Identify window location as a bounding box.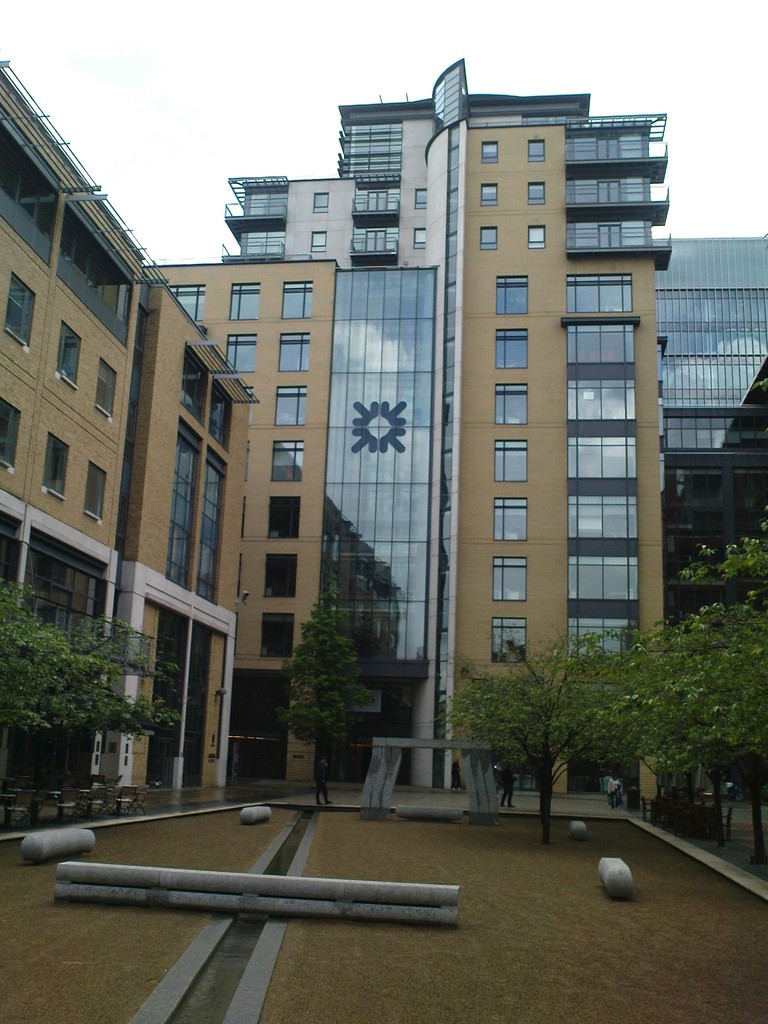
bbox=[244, 228, 286, 253].
